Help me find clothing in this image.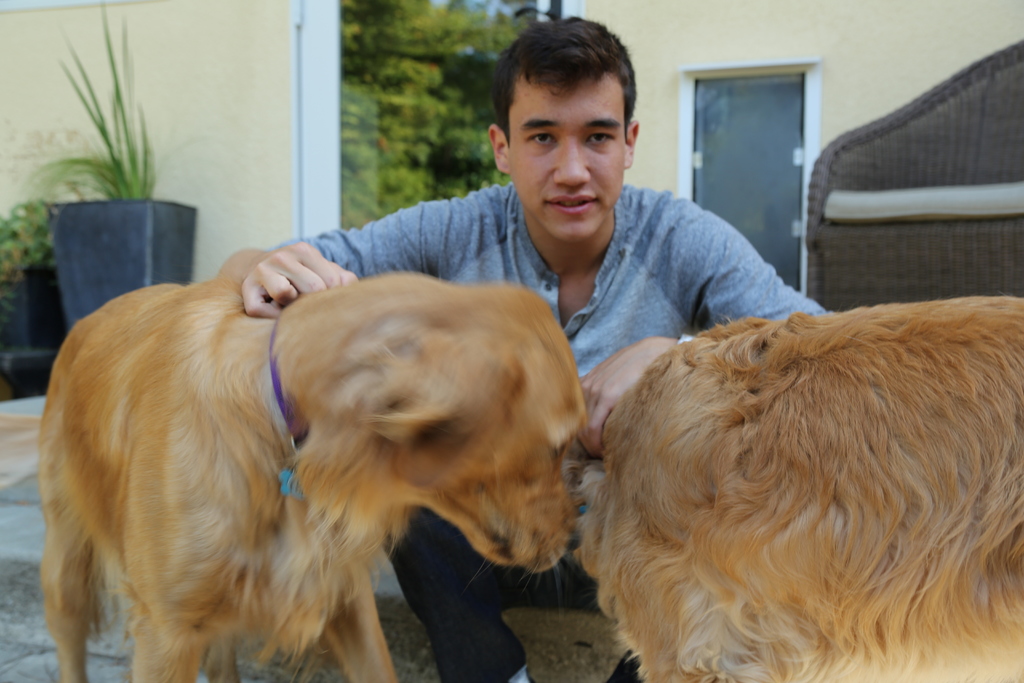
Found it: x1=303, y1=180, x2=825, y2=682.
